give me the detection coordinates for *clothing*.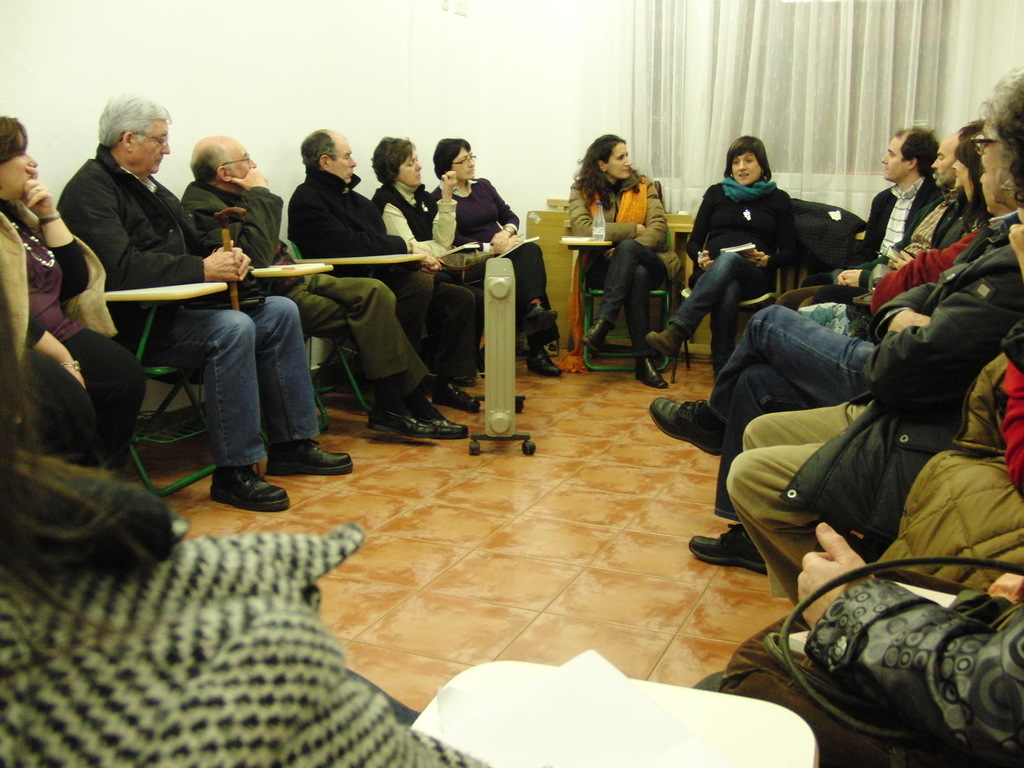
x1=1, y1=198, x2=149, y2=464.
